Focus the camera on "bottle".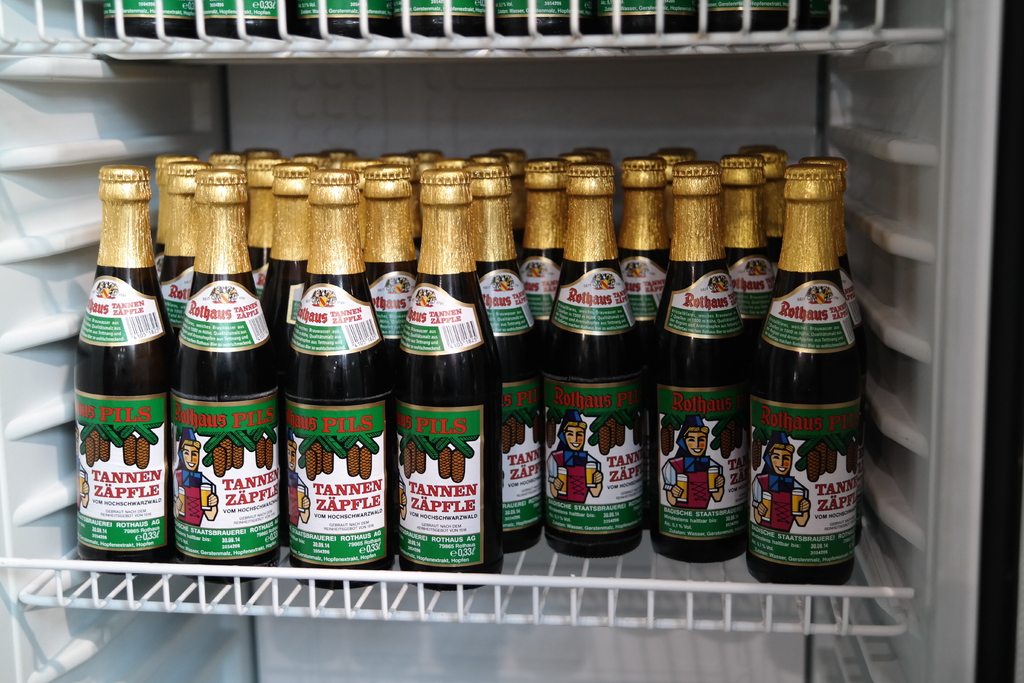
Focus region: [x1=291, y1=167, x2=393, y2=593].
